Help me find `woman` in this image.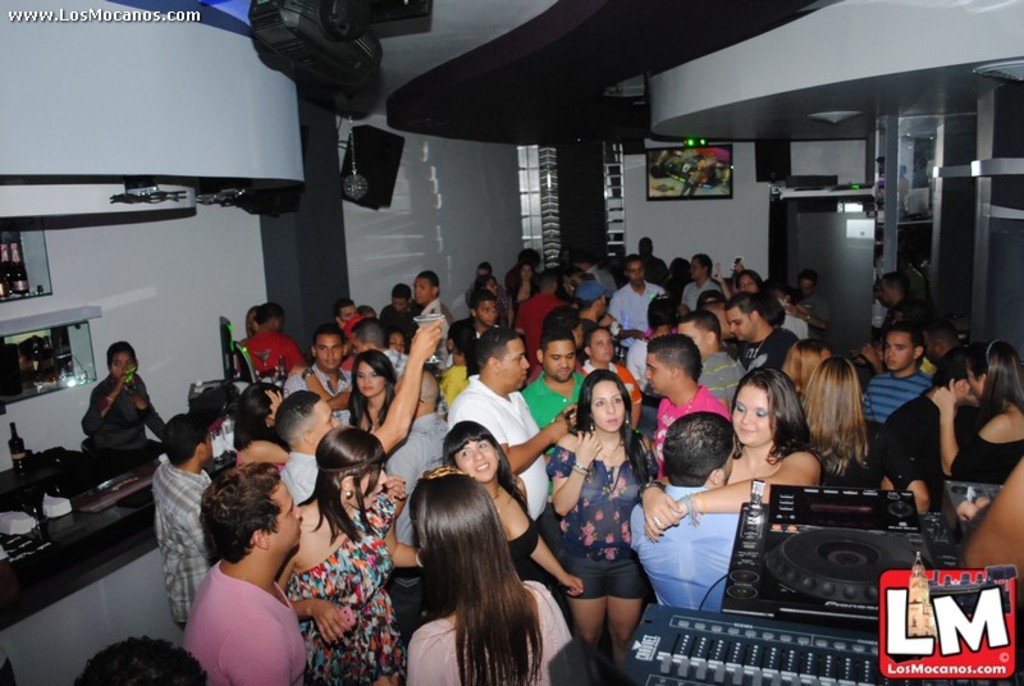
Found it: crop(530, 358, 667, 667).
